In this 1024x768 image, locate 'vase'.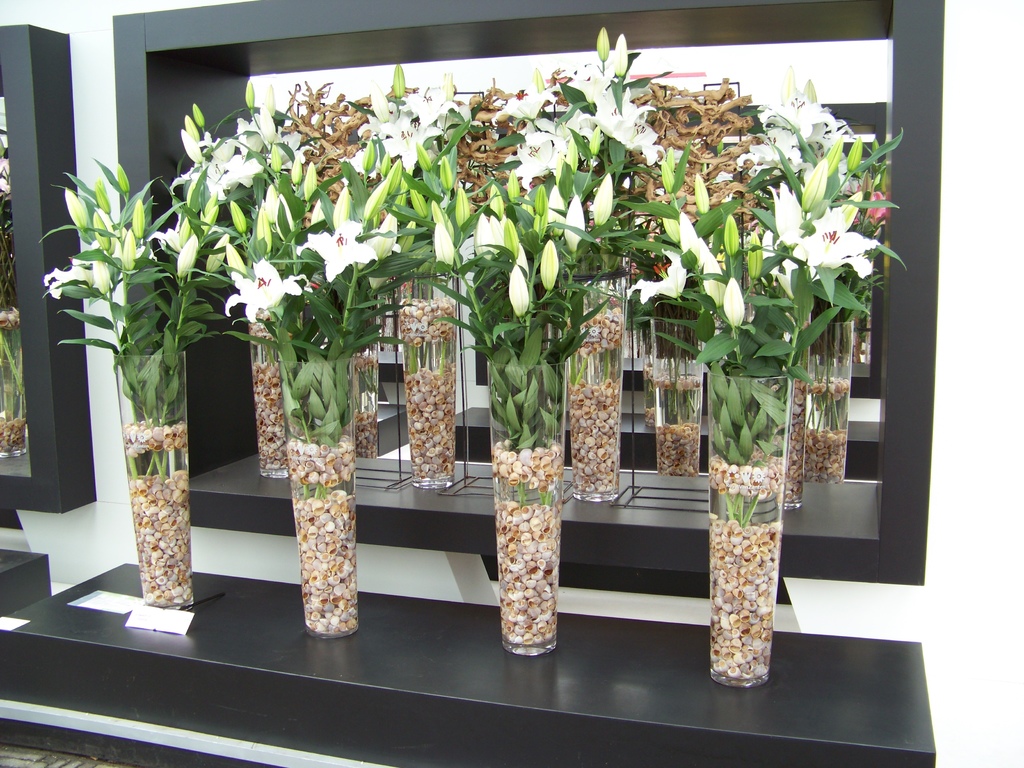
Bounding box: BBox(488, 352, 569, 659).
